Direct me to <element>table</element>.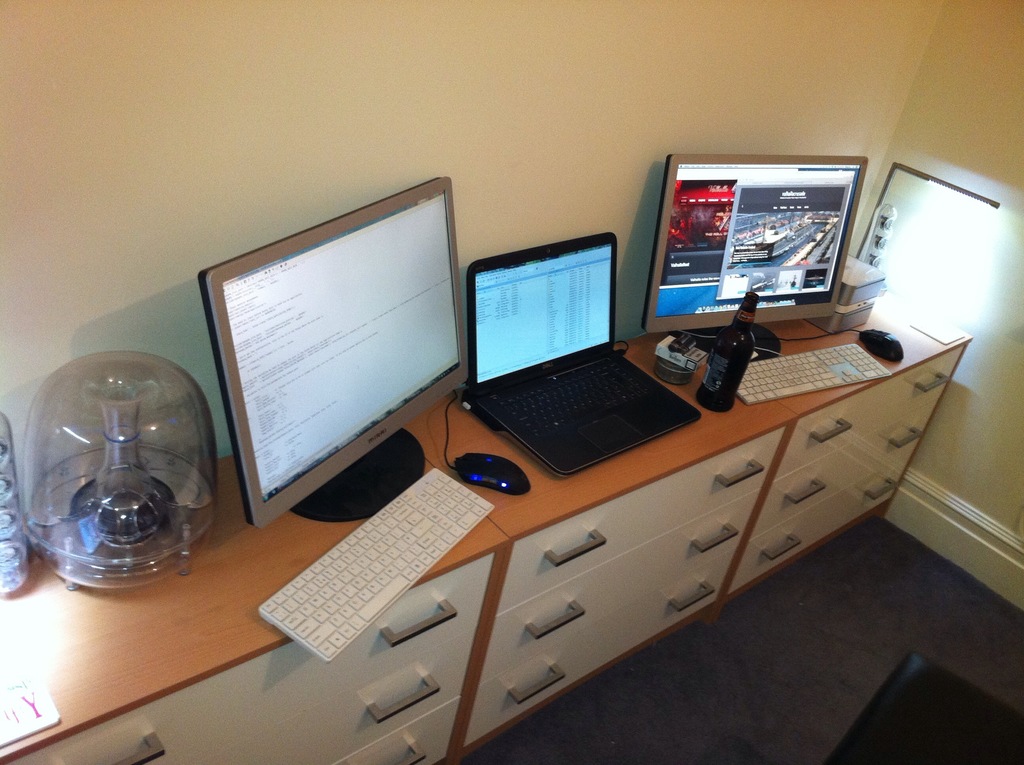
Direction: 0/299/973/764.
